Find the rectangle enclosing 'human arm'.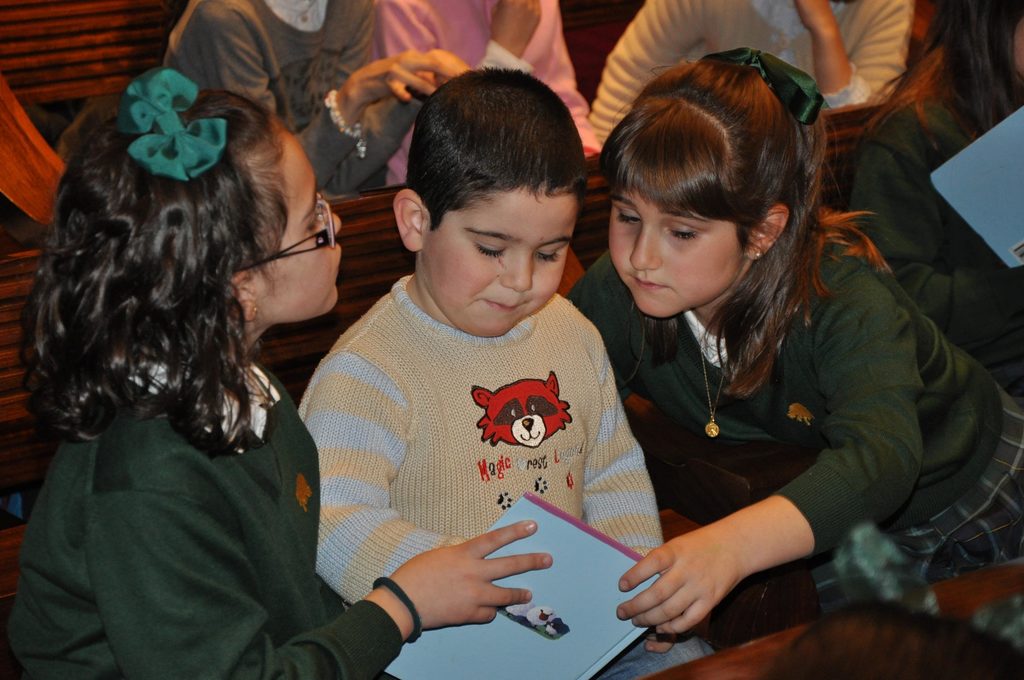
(x1=295, y1=348, x2=469, y2=604).
